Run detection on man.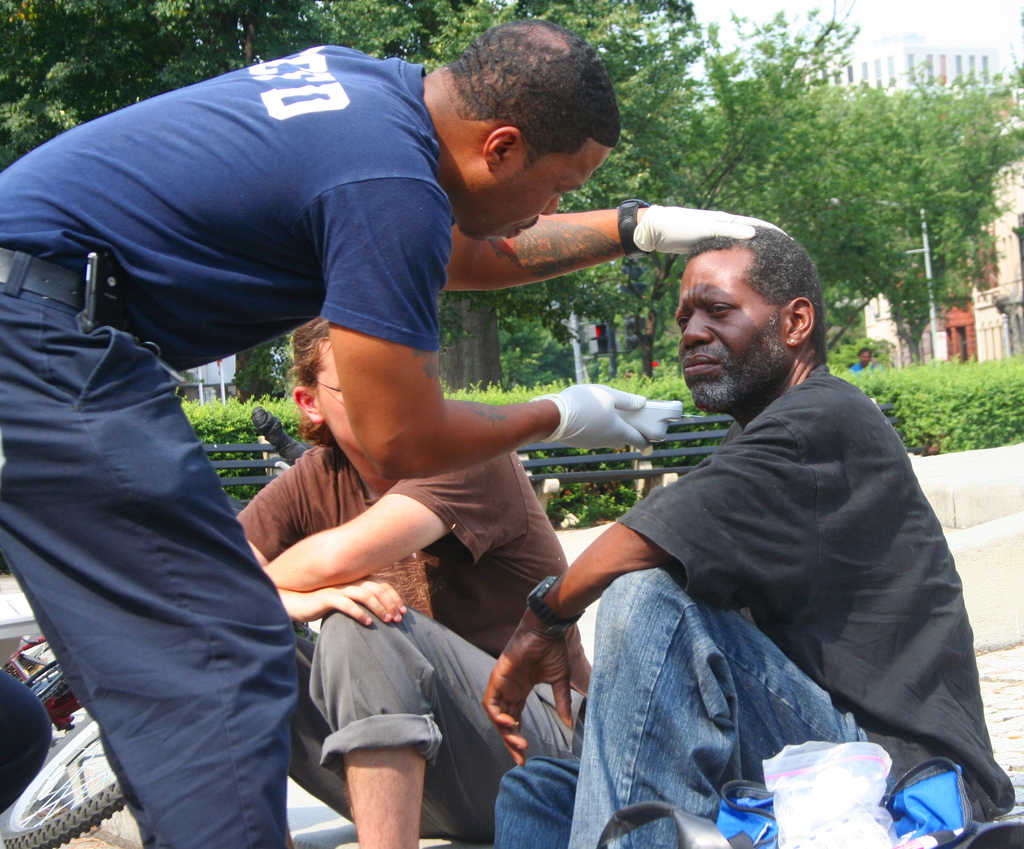
Result: select_region(223, 307, 591, 845).
